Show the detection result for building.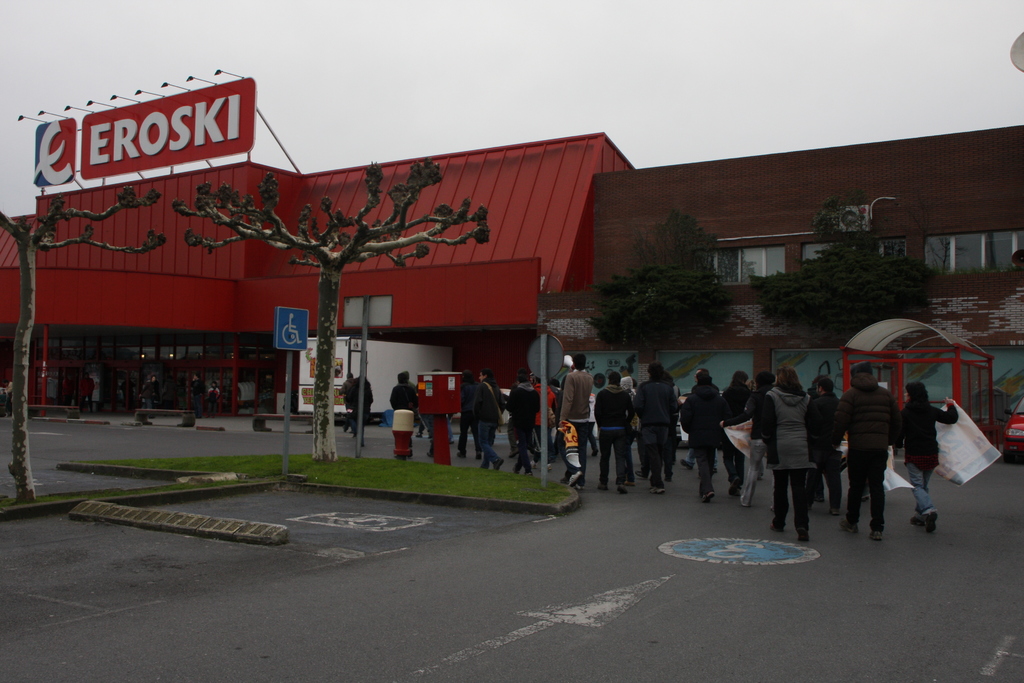
<bbox>0, 128, 1023, 423</bbox>.
